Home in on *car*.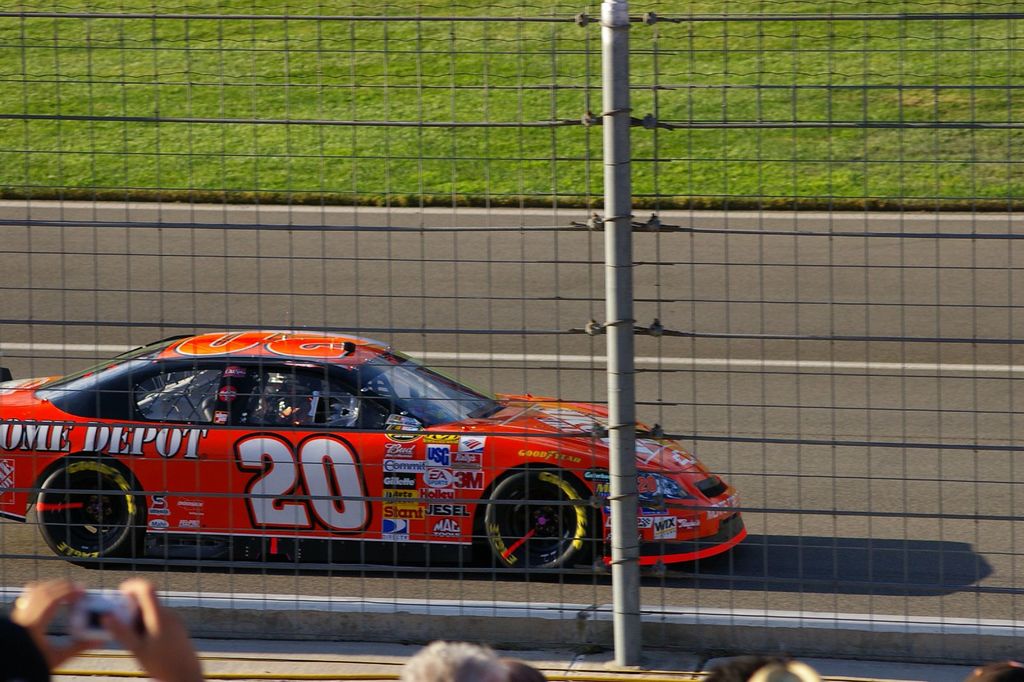
Homed in at detection(0, 324, 751, 578).
